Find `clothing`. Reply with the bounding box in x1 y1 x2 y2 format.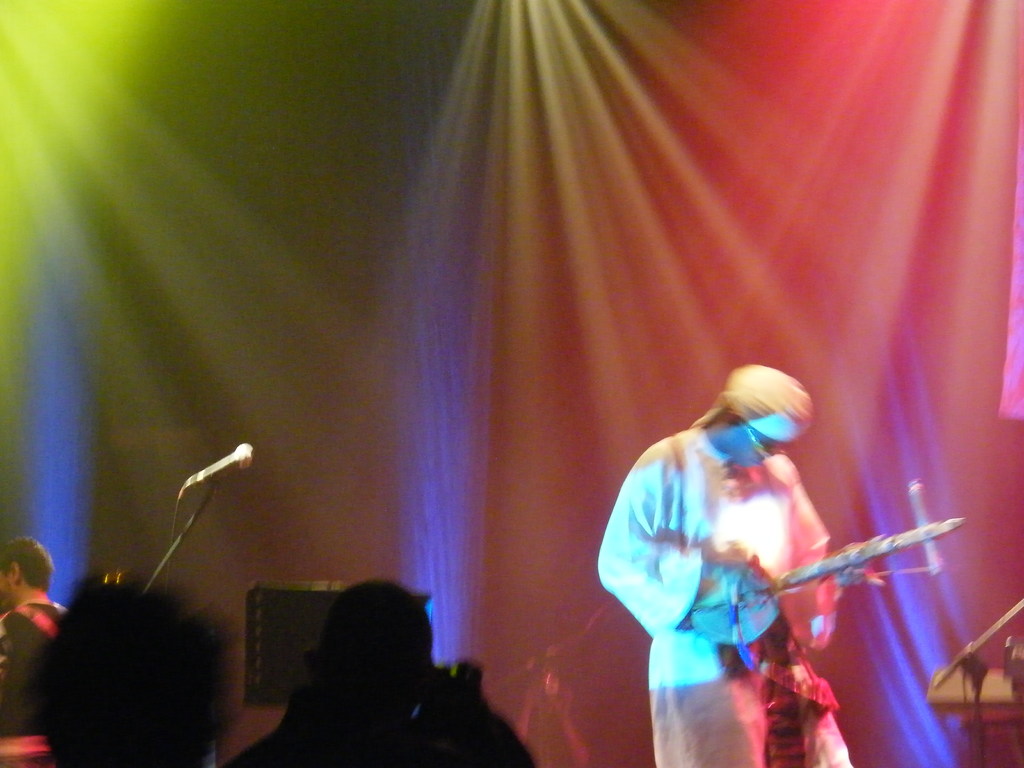
3 598 71 733.
